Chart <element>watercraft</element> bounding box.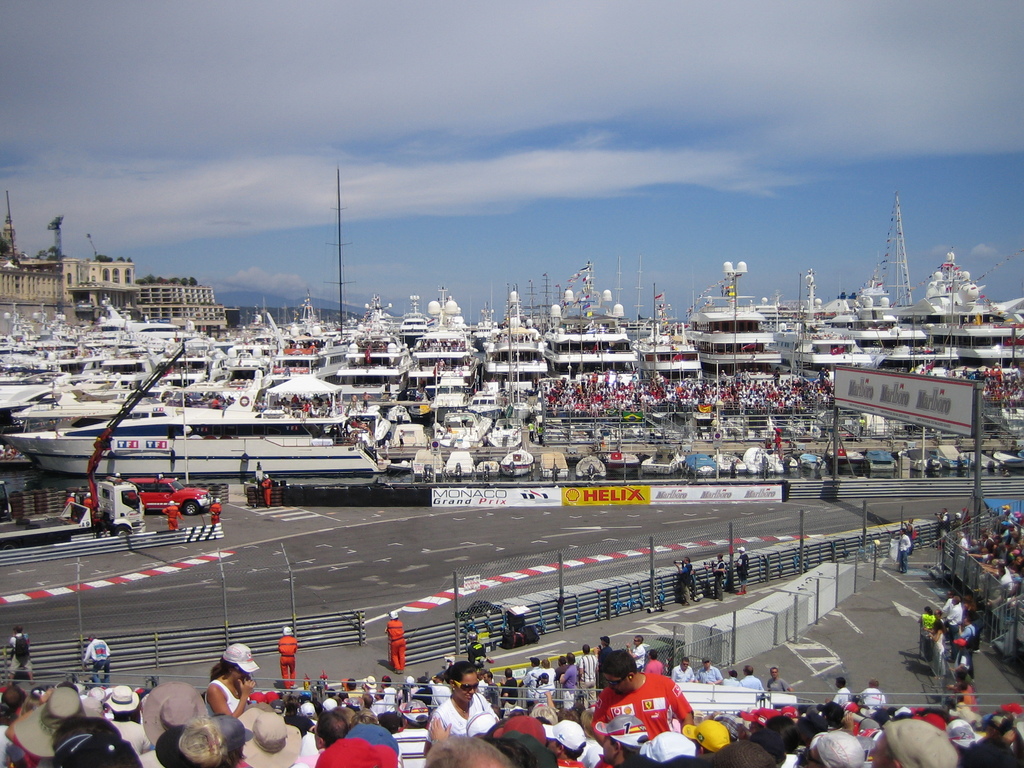
Charted: bbox(794, 270, 872, 405).
